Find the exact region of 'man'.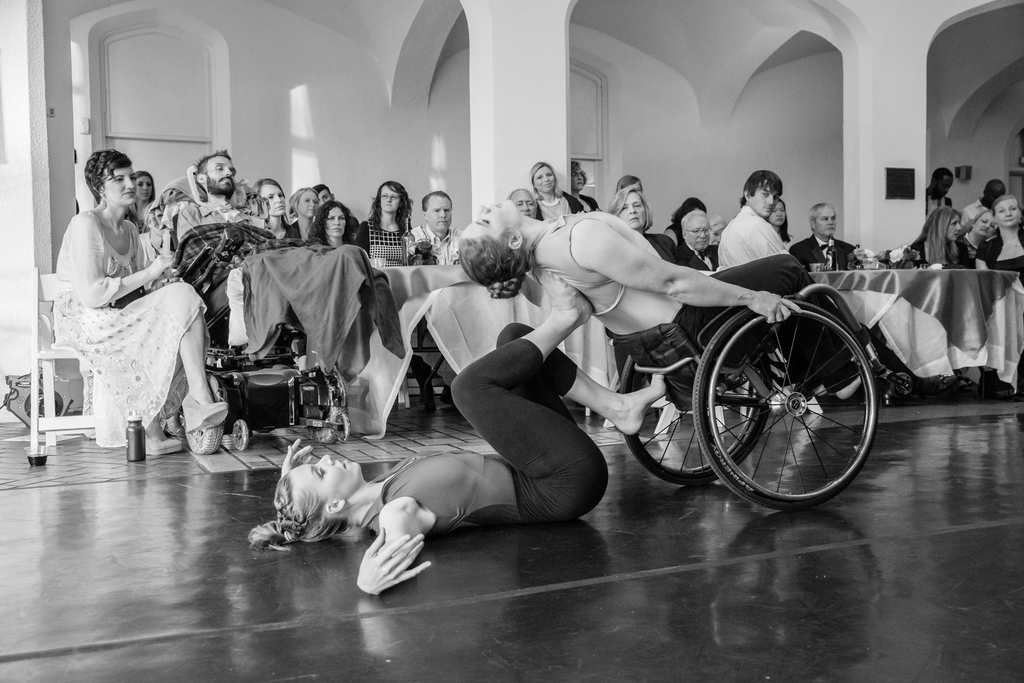
Exact region: l=957, t=178, r=1007, b=224.
